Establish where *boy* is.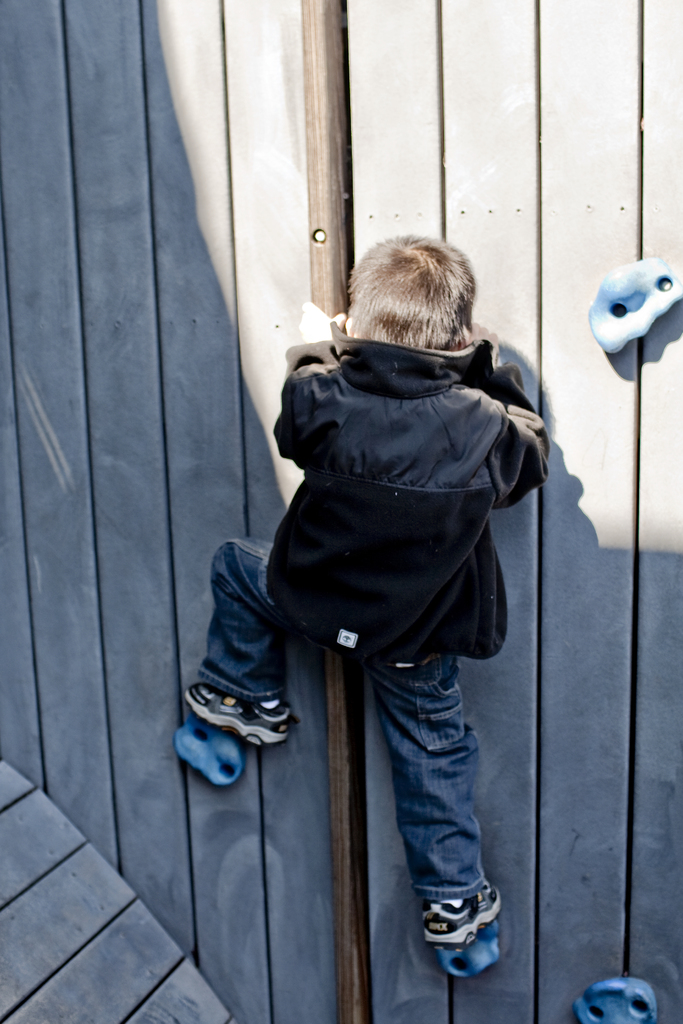
Established at 170:193:545:973.
